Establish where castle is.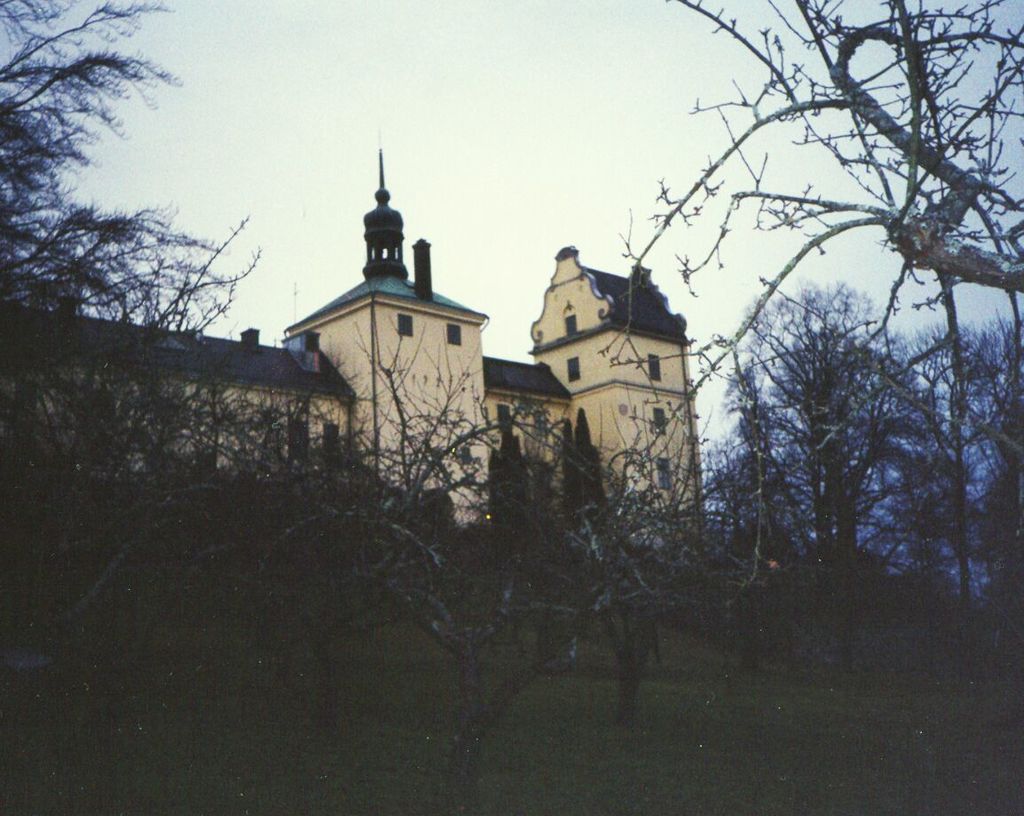
Established at box=[0, 123, 705, 574].
